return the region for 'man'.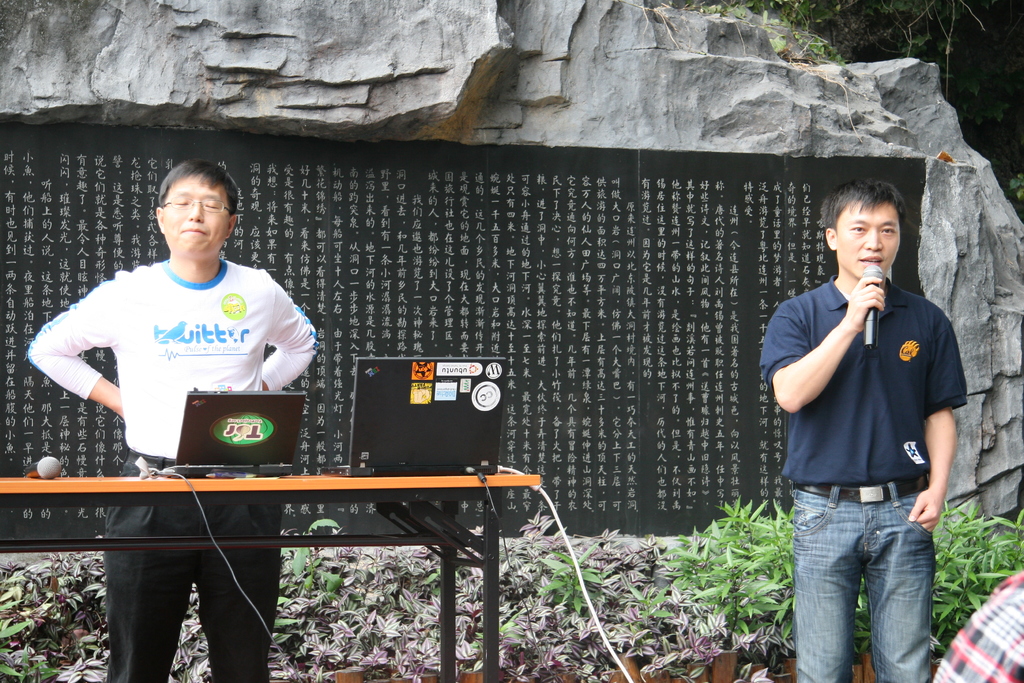
rect(26, 161, 323, 682).
